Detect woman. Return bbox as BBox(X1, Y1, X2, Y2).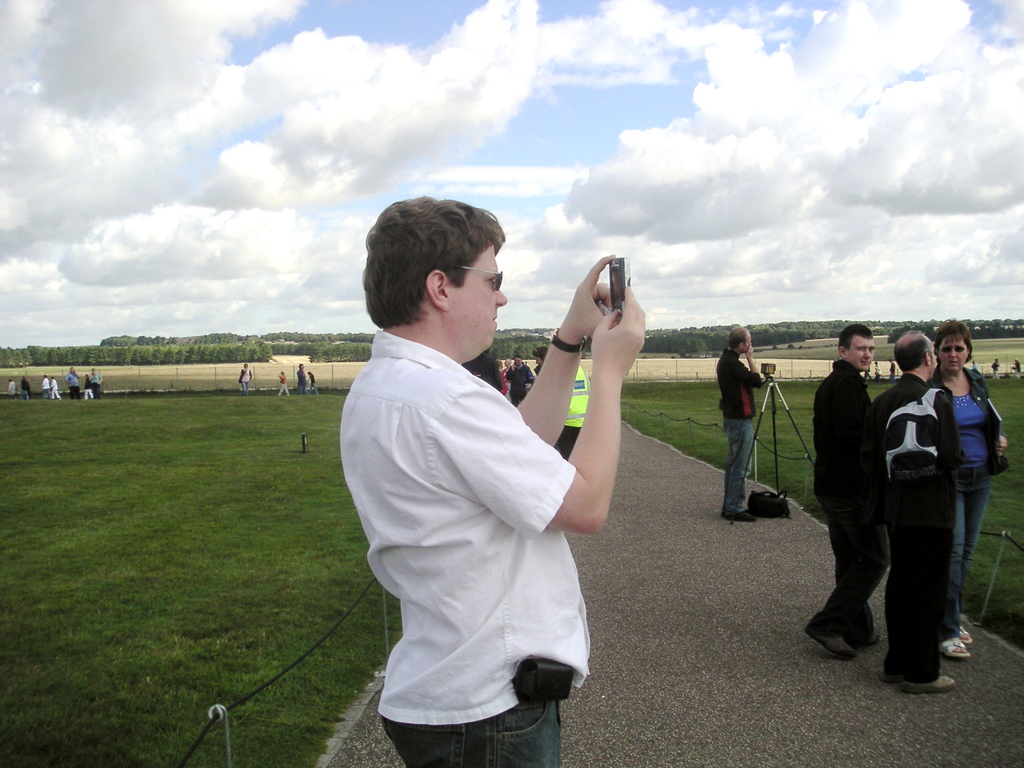
BBox(929, 319, 1009, 657).
